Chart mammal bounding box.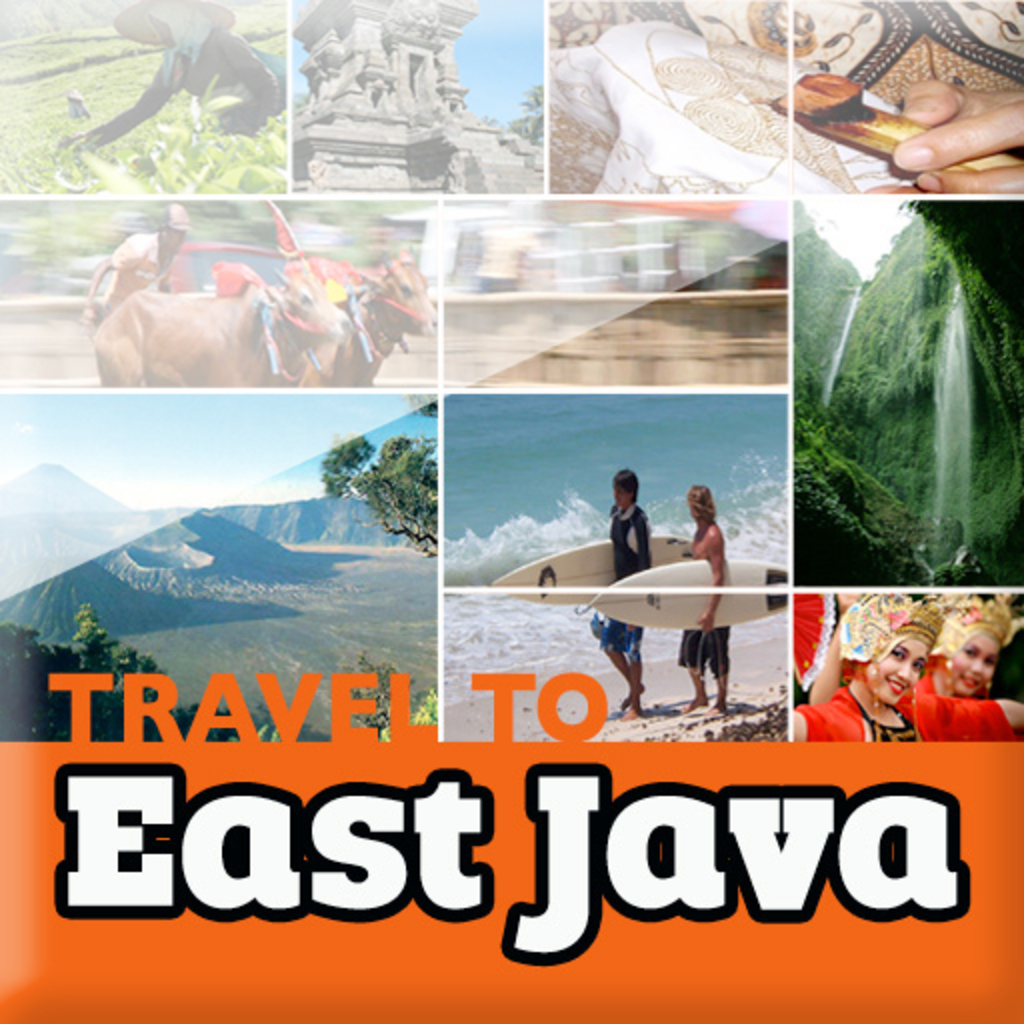
Charted: box(676, 478, 722, 714).
